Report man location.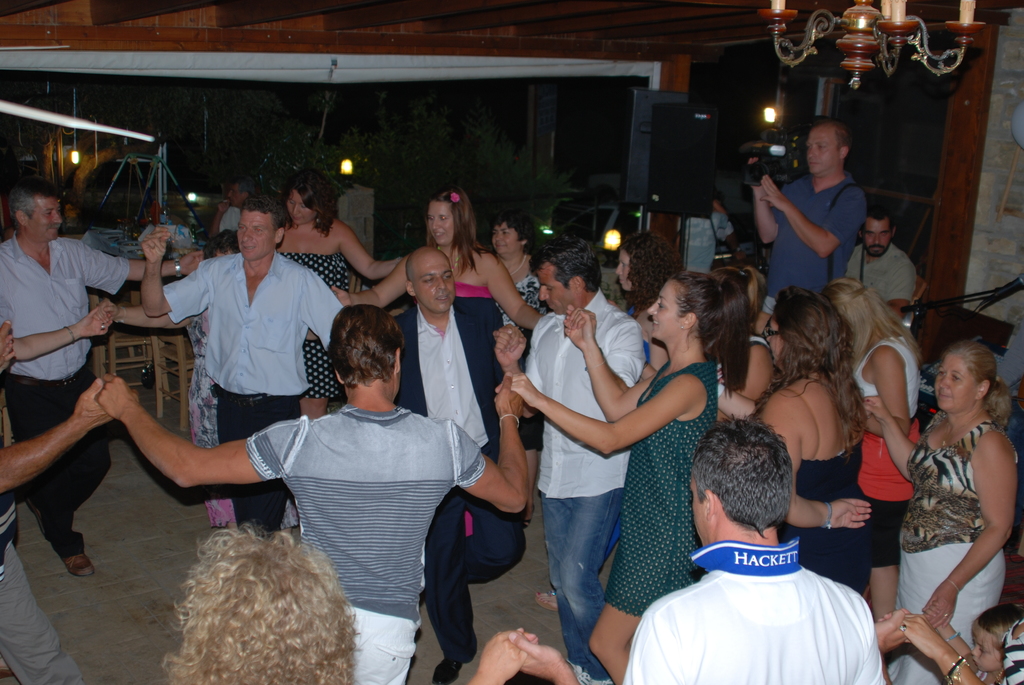
Report: bbox=(625, 430, 909, 678).
